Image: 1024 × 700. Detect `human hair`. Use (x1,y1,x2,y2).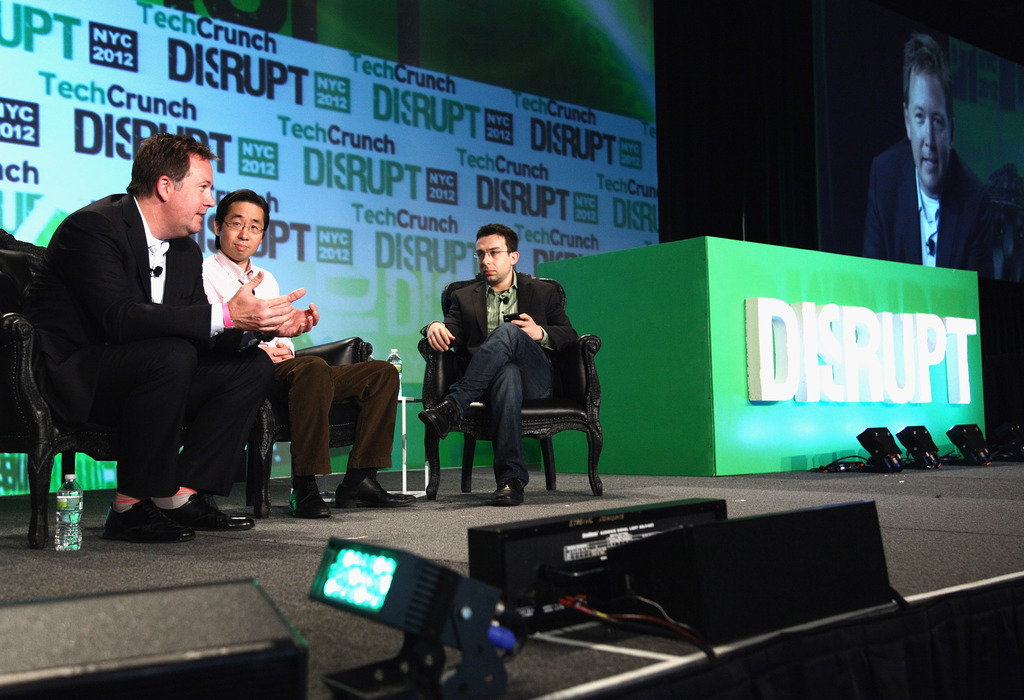
(217,186,273,234).
